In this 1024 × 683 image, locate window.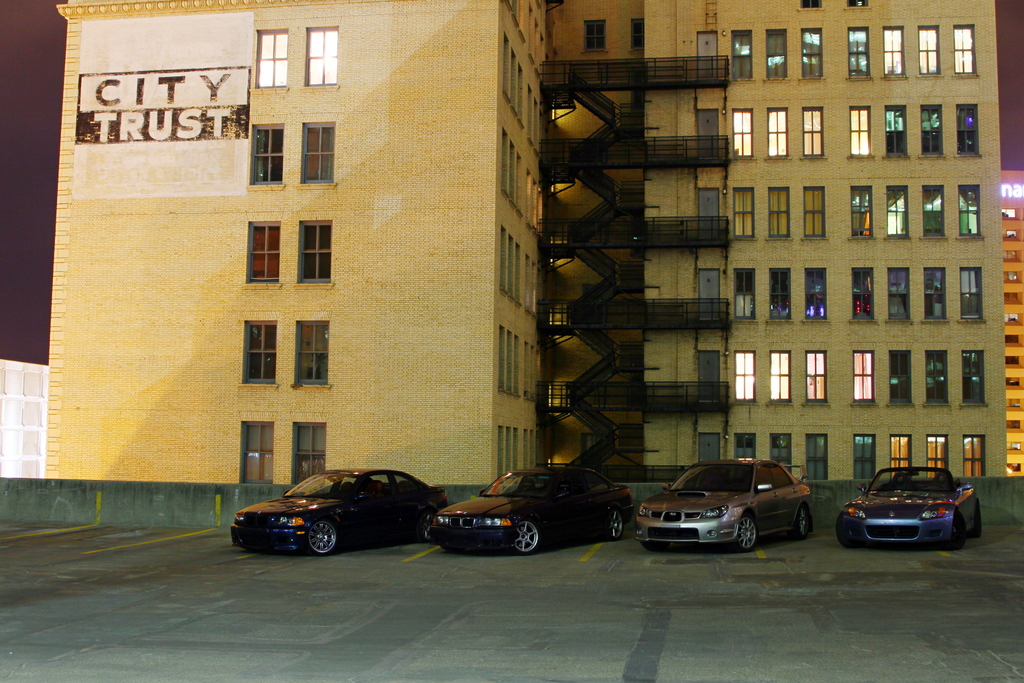
Bounding box: <bbox>737, 272, 751, 322</bbox>.
